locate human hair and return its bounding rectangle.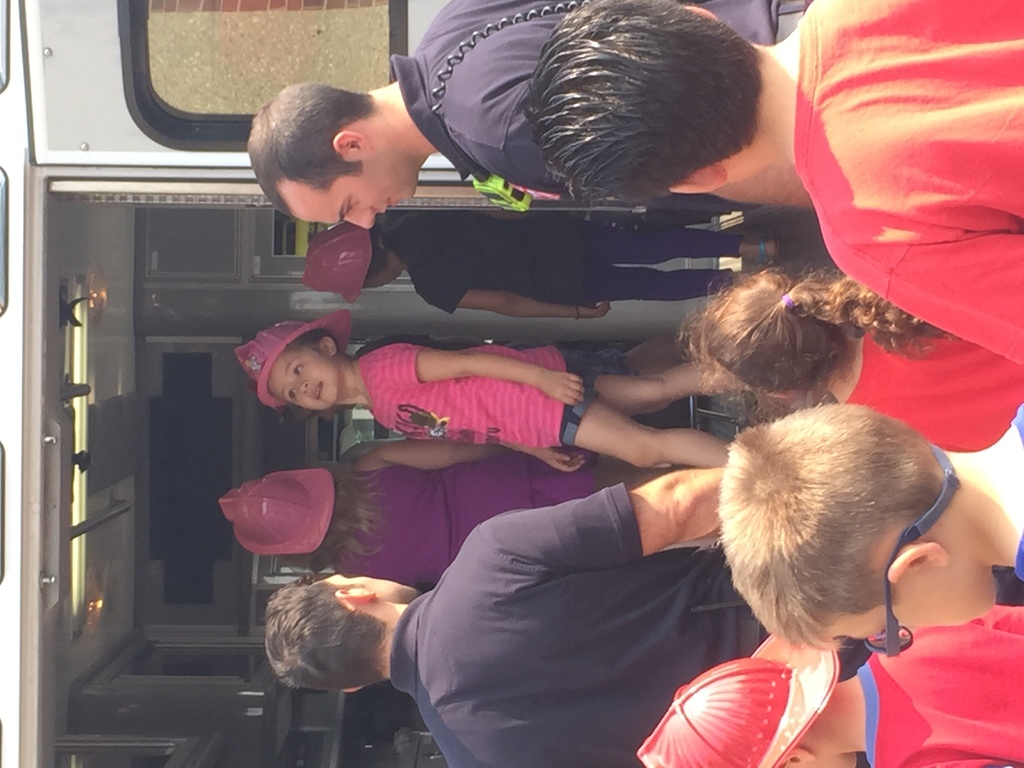
[285,324,336,358].
